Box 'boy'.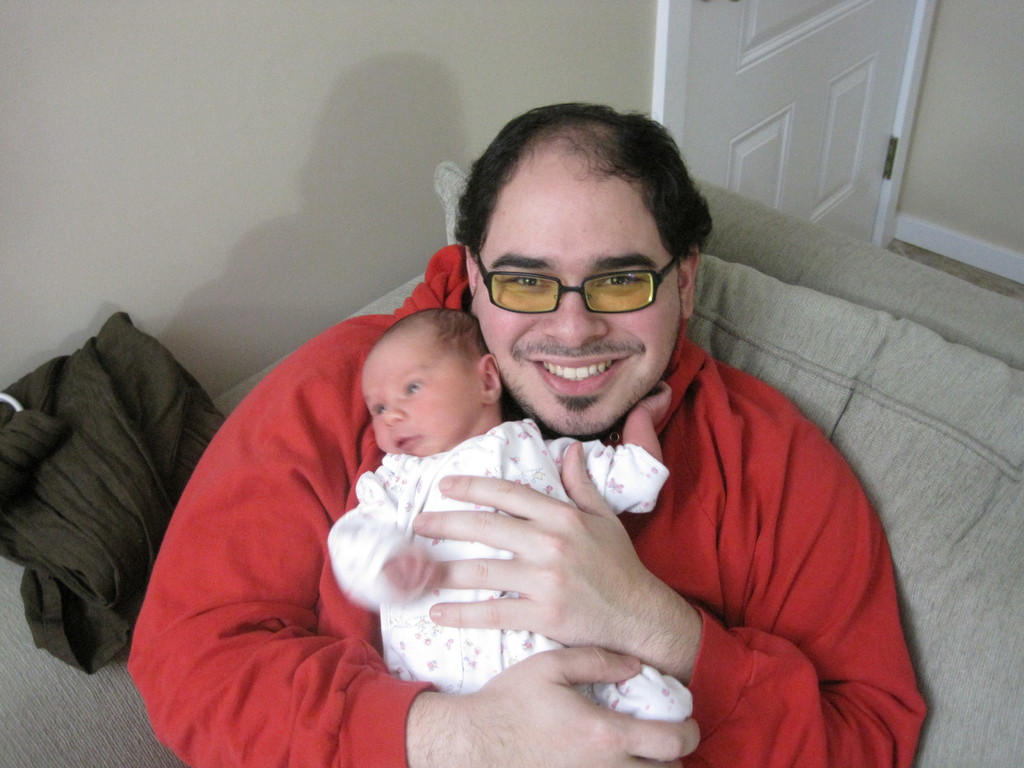
(left=323, top=304, right=696, bottom=730).
